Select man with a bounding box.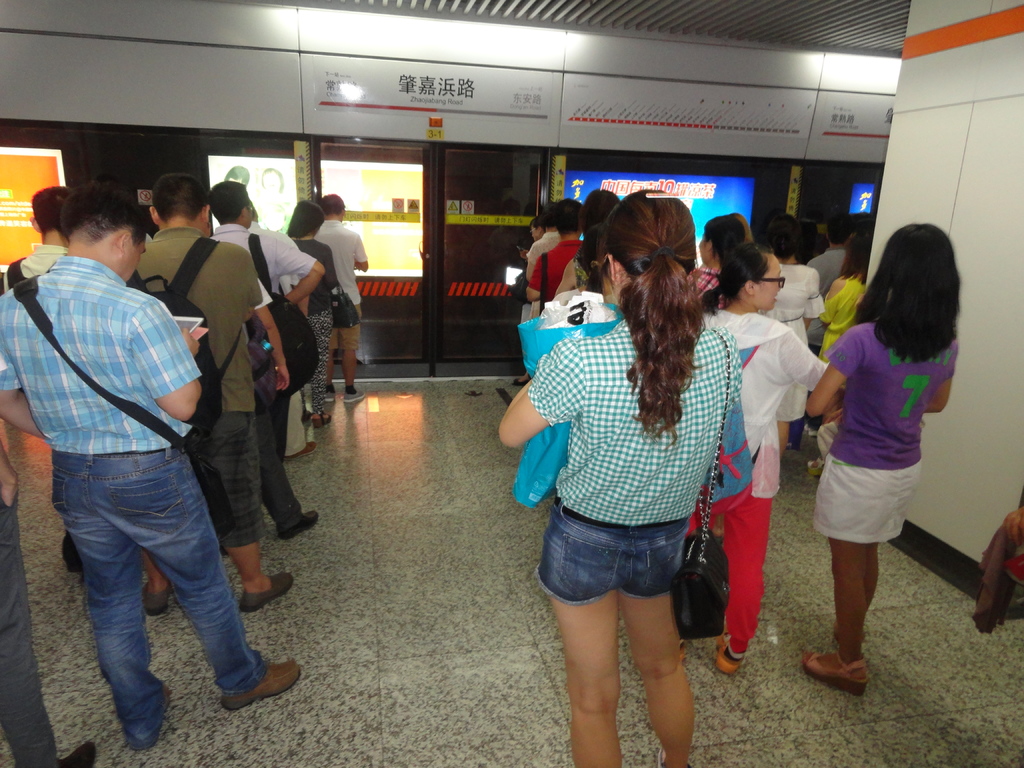
0 184 74 291.
